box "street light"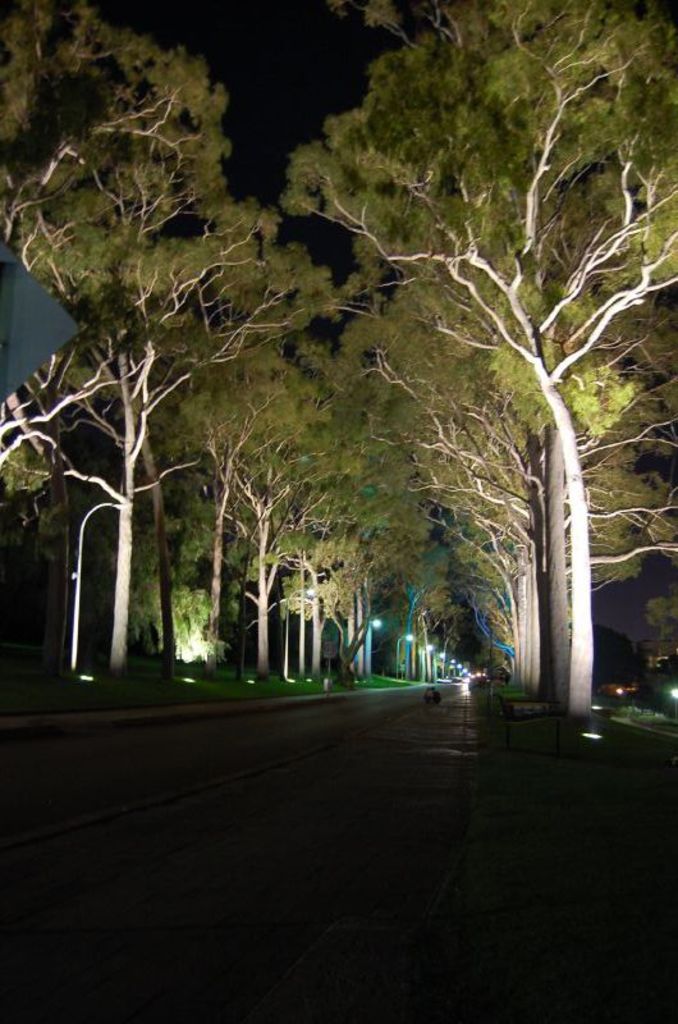
358/609/382/673
